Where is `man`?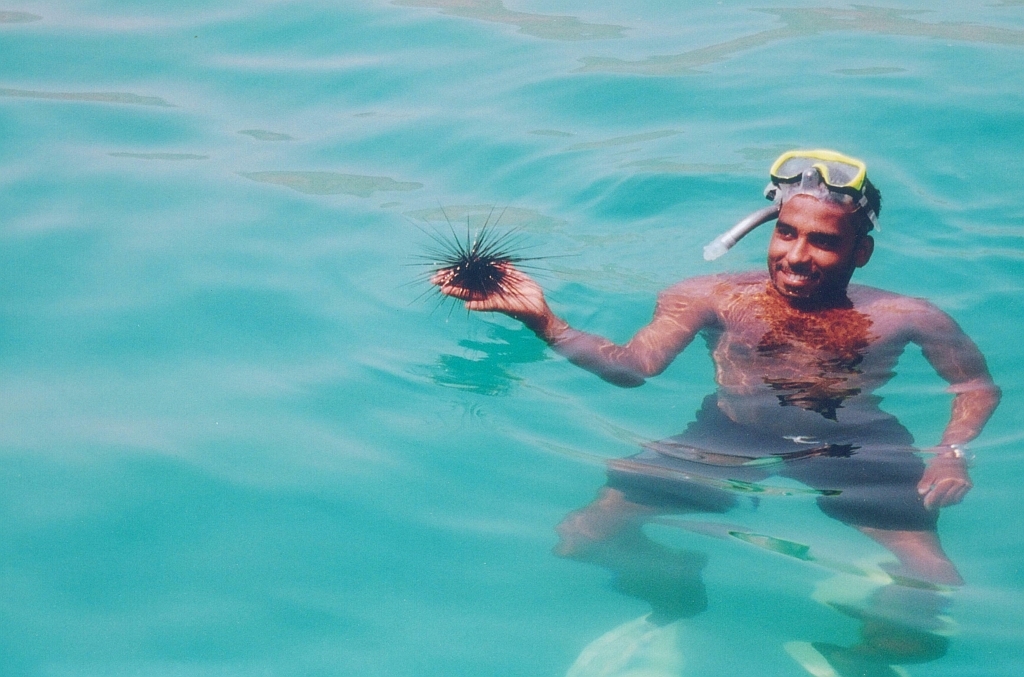
426/152/1003/676.
